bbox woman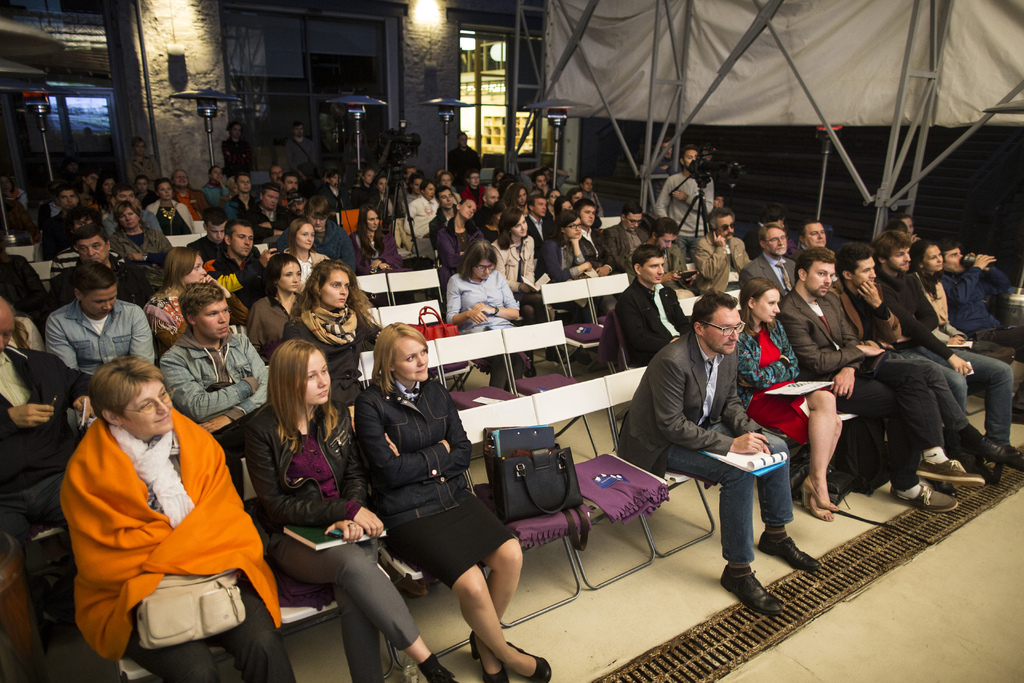
<bbox>145, 249, 246, 348</bbox>
